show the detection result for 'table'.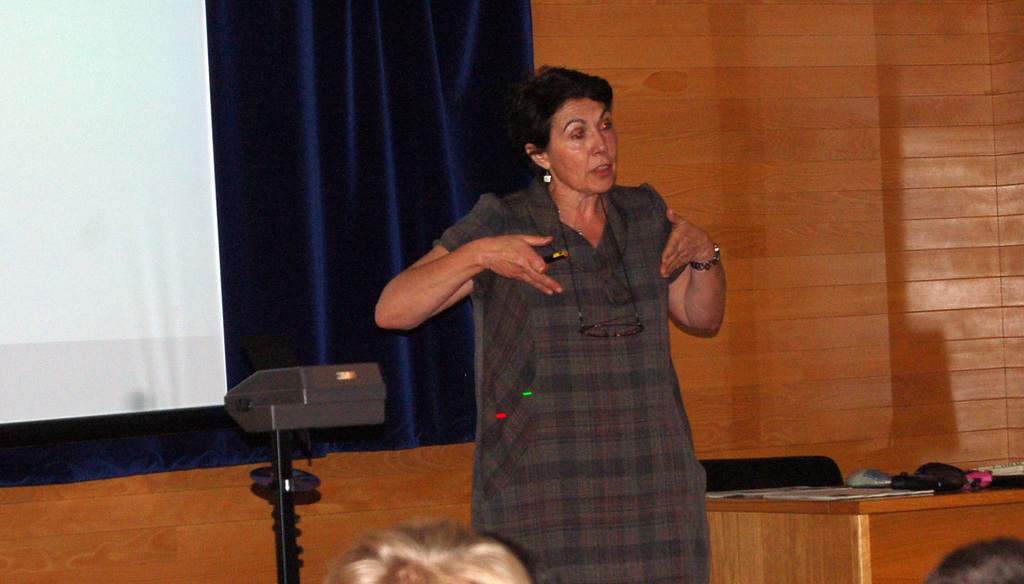
689:443:1014:580.
